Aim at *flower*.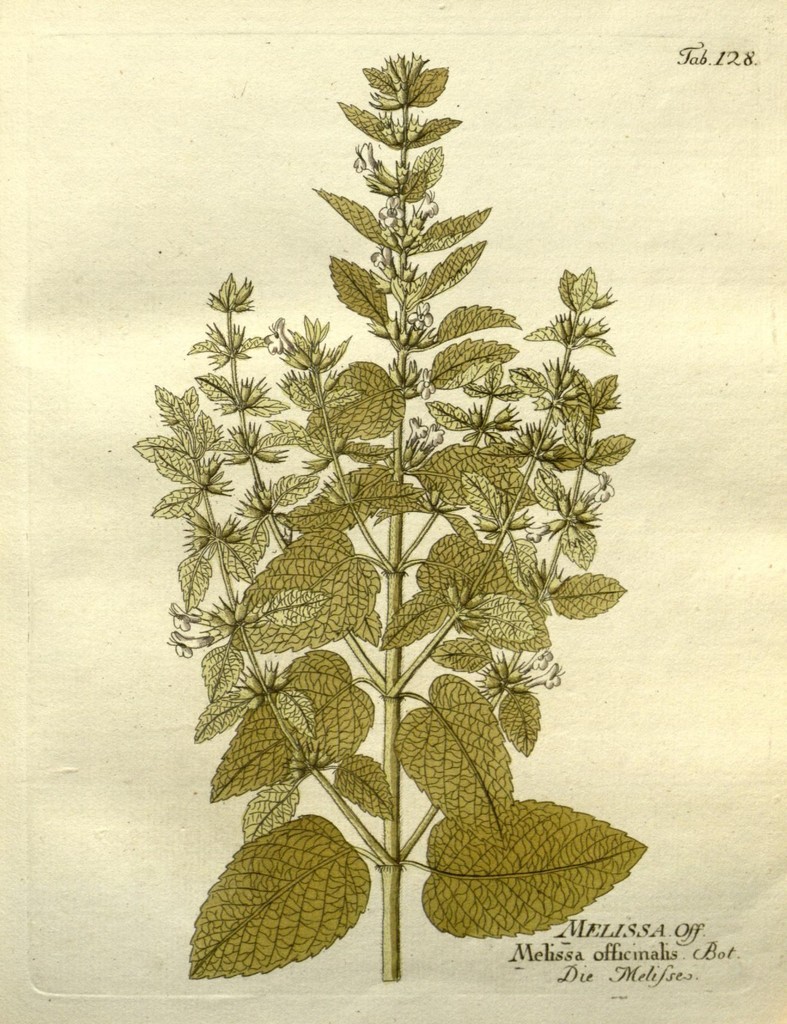
Aimed at bbox=[170, 633, 192, 657].
